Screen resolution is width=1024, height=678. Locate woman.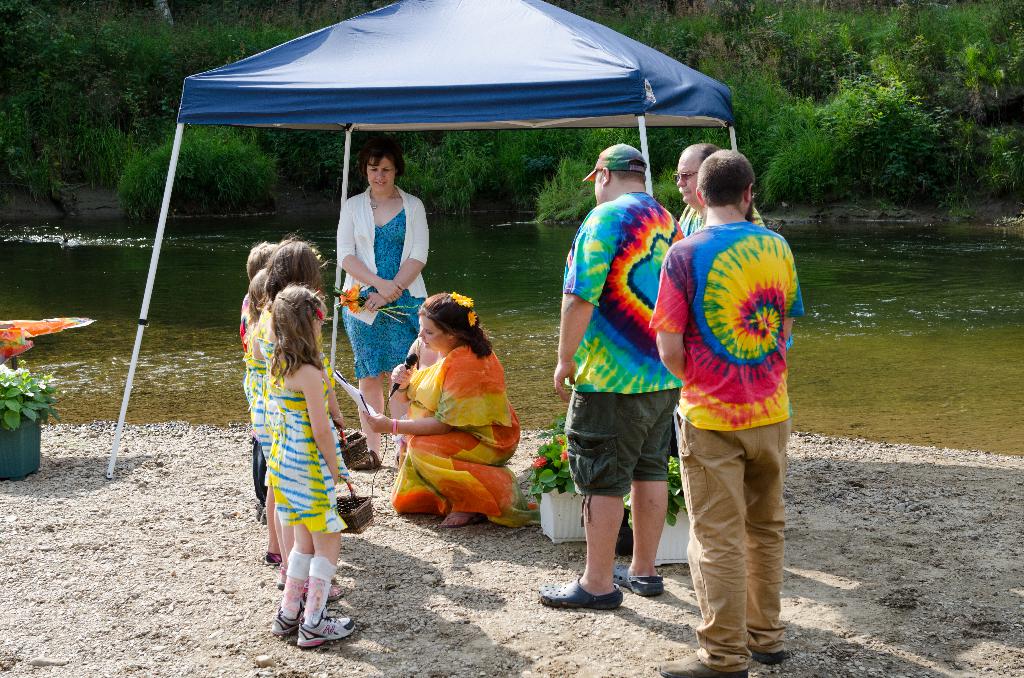
{"x1": 367, "y1": 288, "x2": 523, "y2": 535}.
